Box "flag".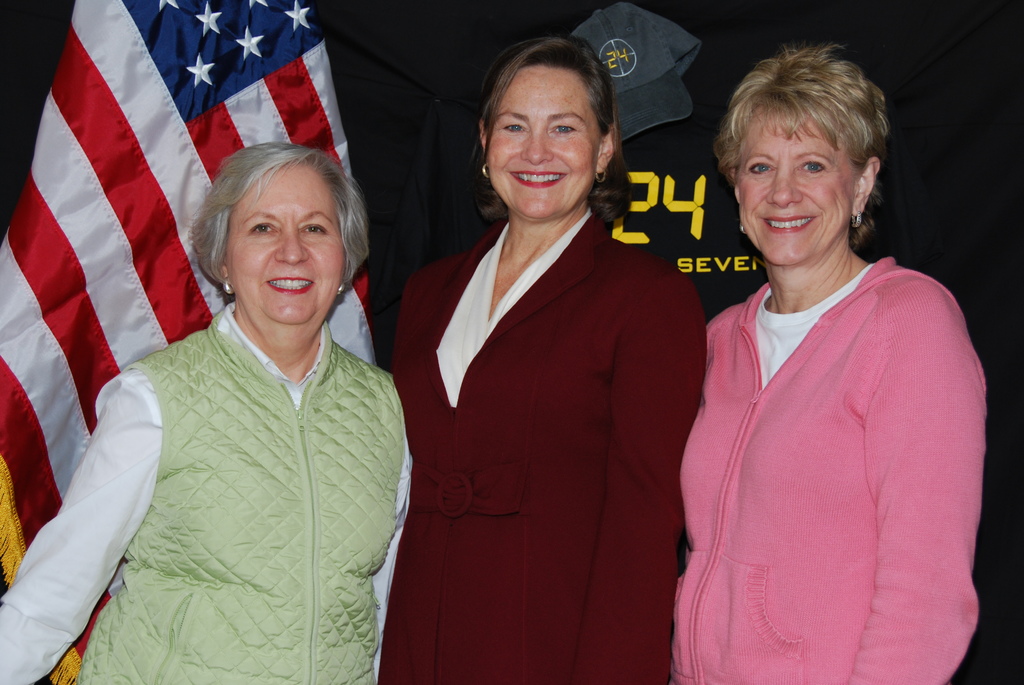
(left=0, top=0, right=362, bottom=684).
